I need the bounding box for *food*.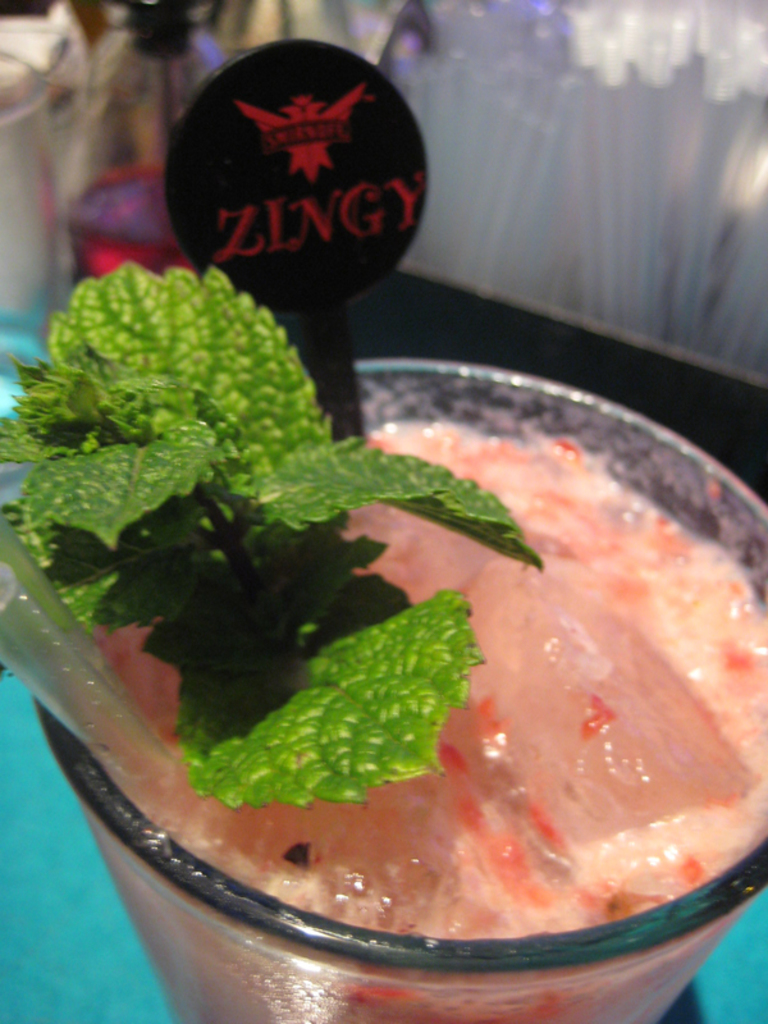
Here it is: {"x1": 108, "y1": 372, "x2": 767, "y2": 960}.
